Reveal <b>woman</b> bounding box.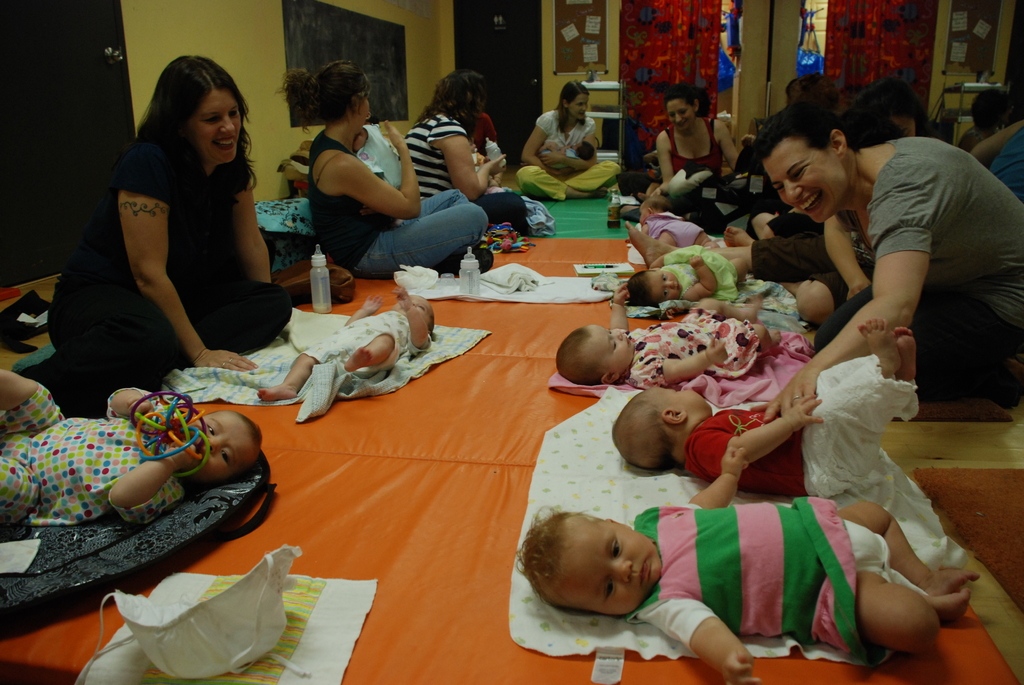
Revealed: [x1=396, y1=63, x2=535, y2=232].
